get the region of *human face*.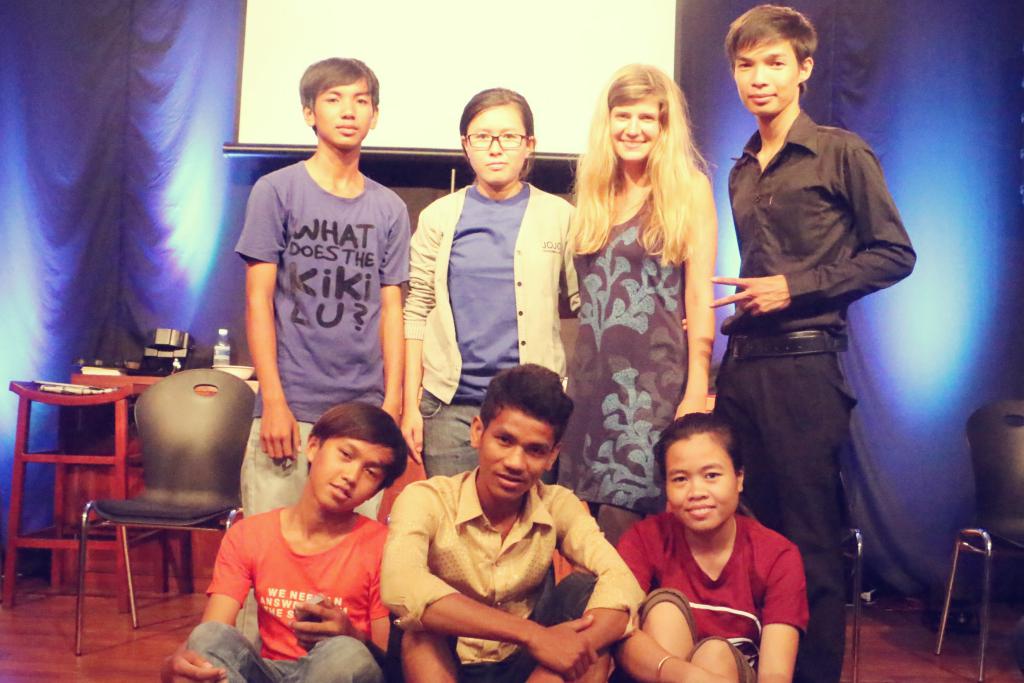
<box>477,404,557,502</box>.
